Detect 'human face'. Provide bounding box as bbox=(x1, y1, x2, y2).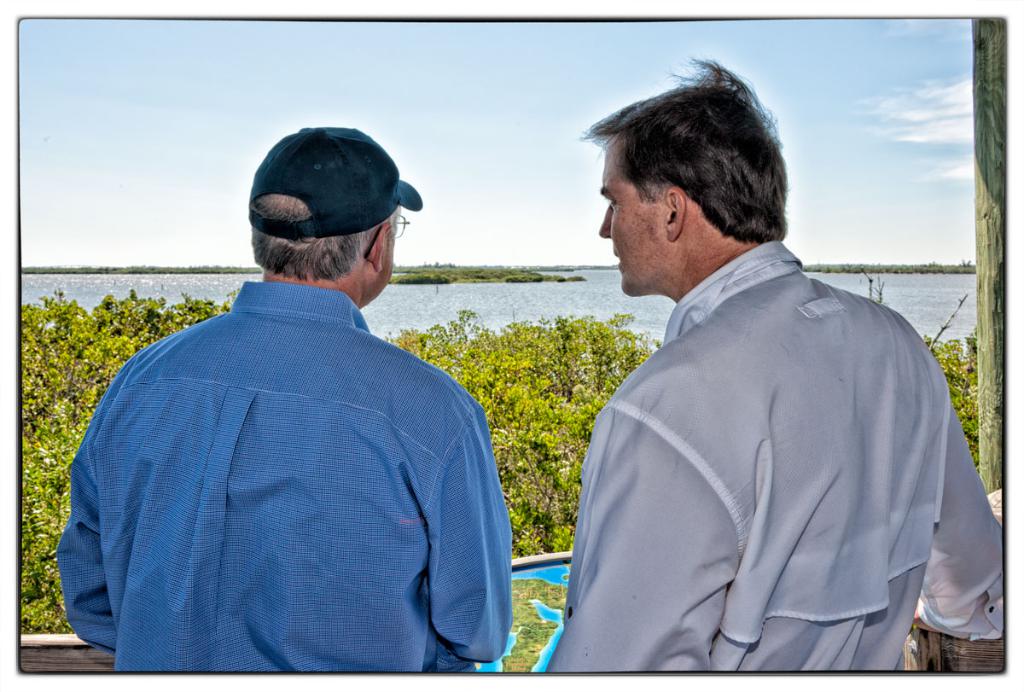
bbox=(597, 138, 667, 299).
